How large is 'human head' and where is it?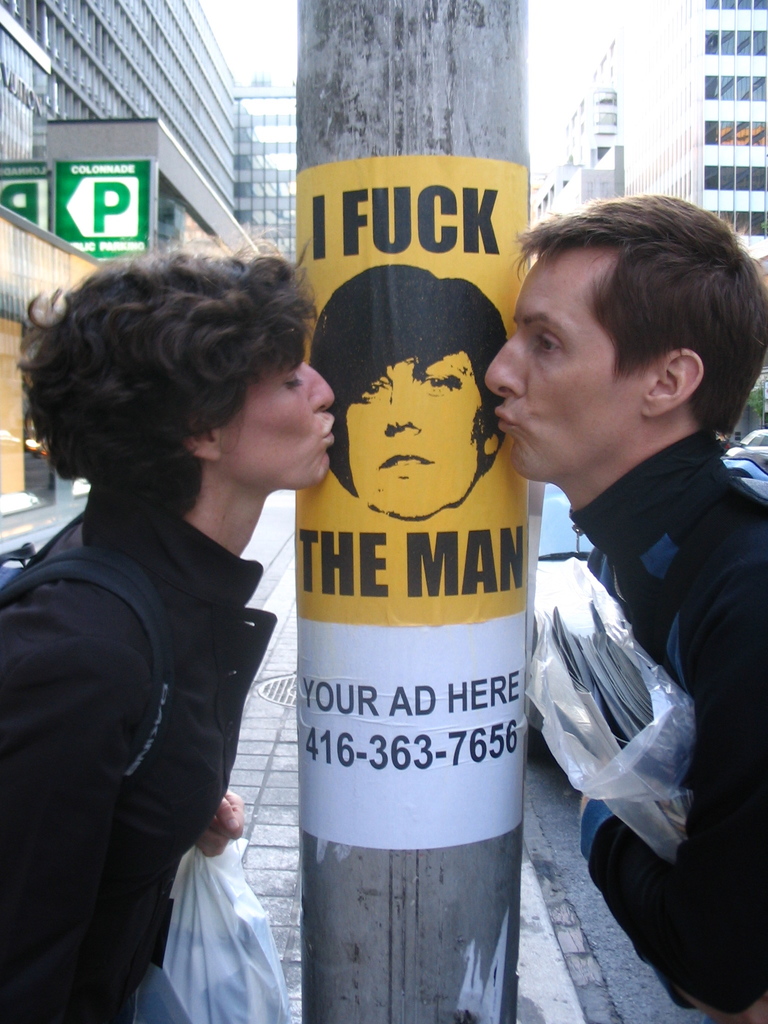
Bounding box: [488,187,752,469].
